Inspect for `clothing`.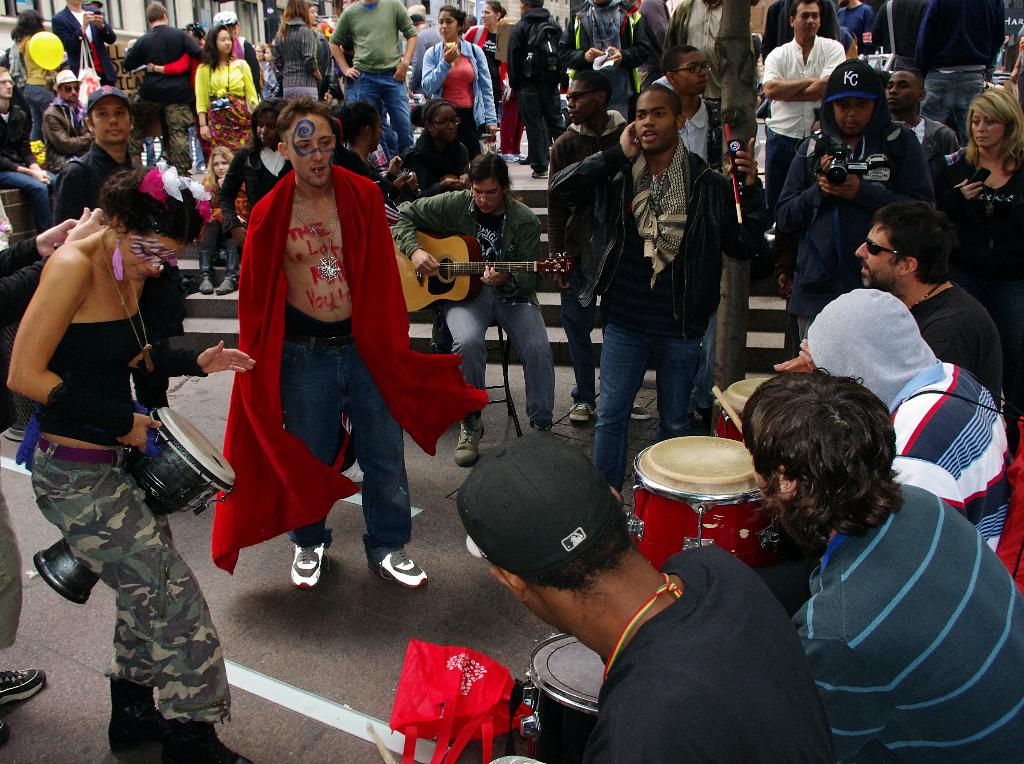
Inspection: <region>540, 115, 746, 481</region>.
